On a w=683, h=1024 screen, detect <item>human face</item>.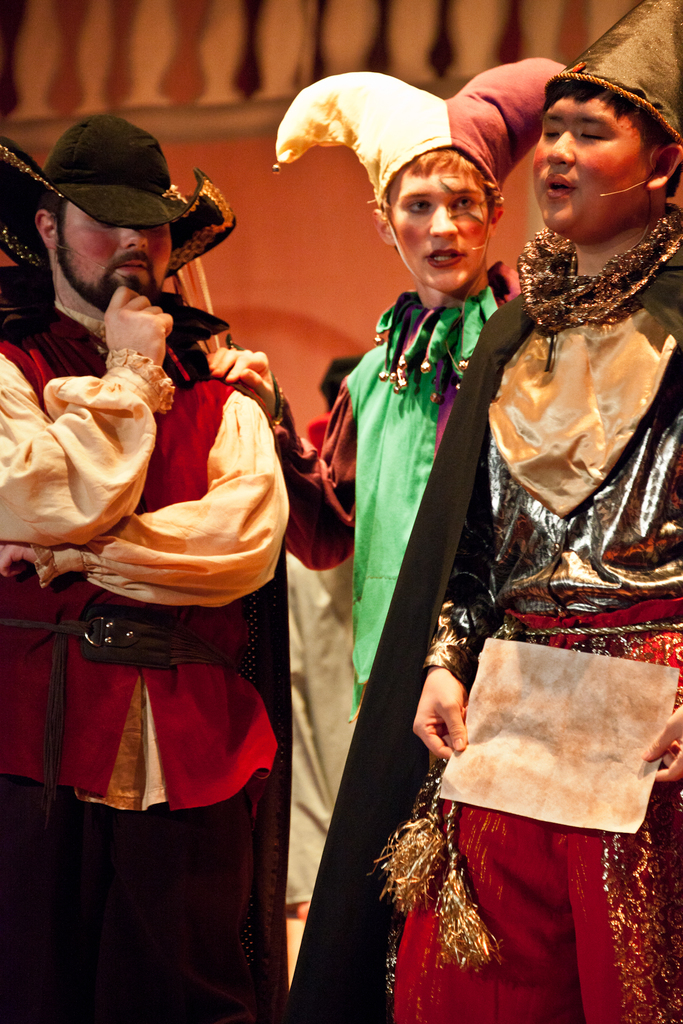
534,95,646,239.
